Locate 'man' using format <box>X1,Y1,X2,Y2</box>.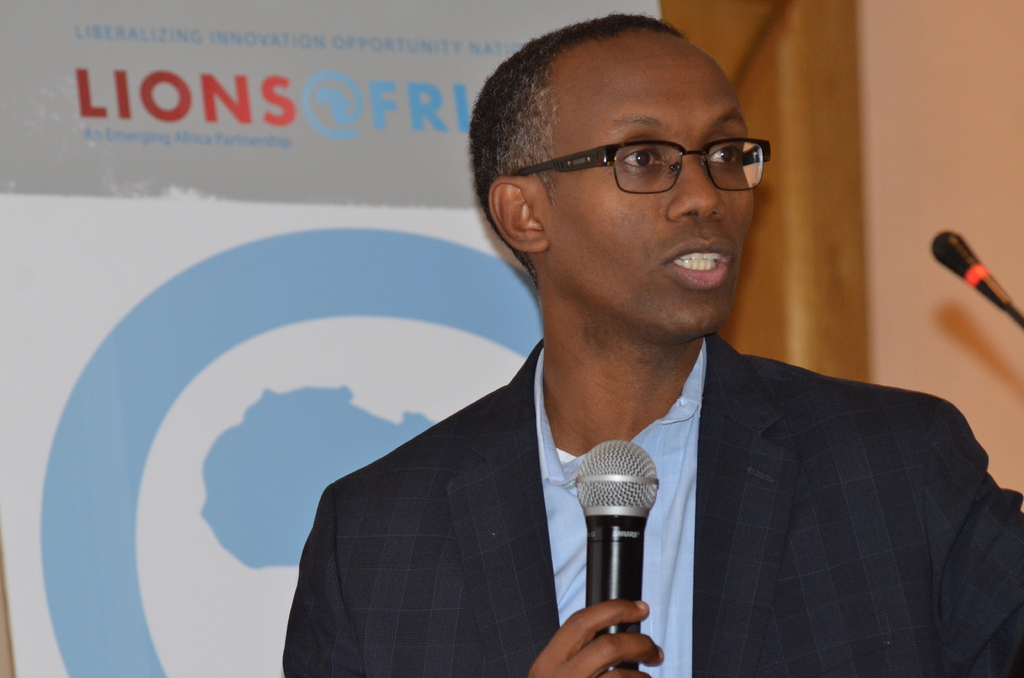
<box>251,35,978,668</box>.
